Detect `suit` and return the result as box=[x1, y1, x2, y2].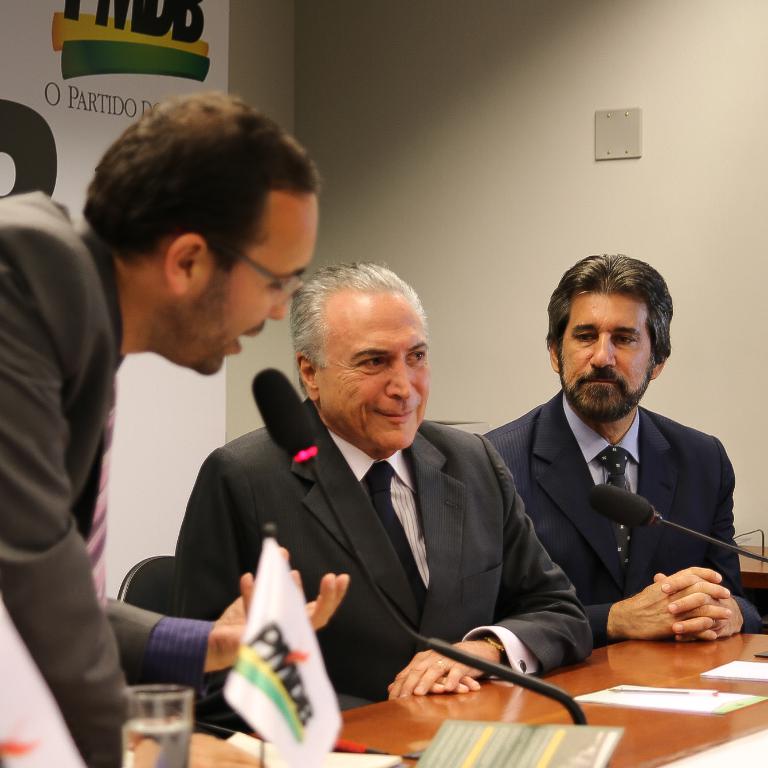
box=[147, 309, 574, 711].
